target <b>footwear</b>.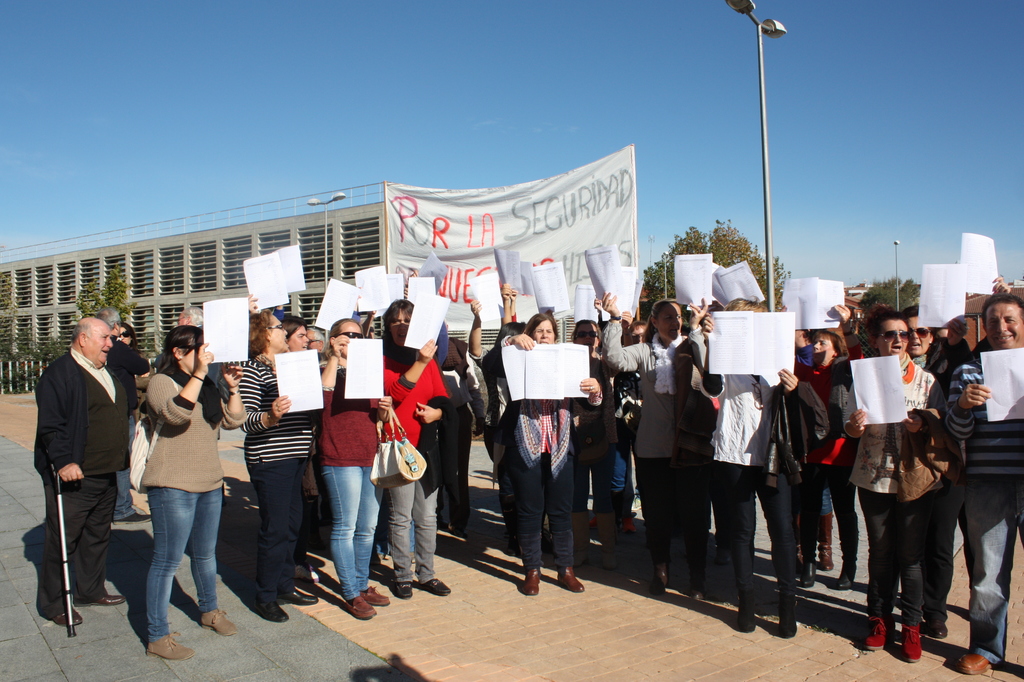
Target region: 647:559:668:594.
